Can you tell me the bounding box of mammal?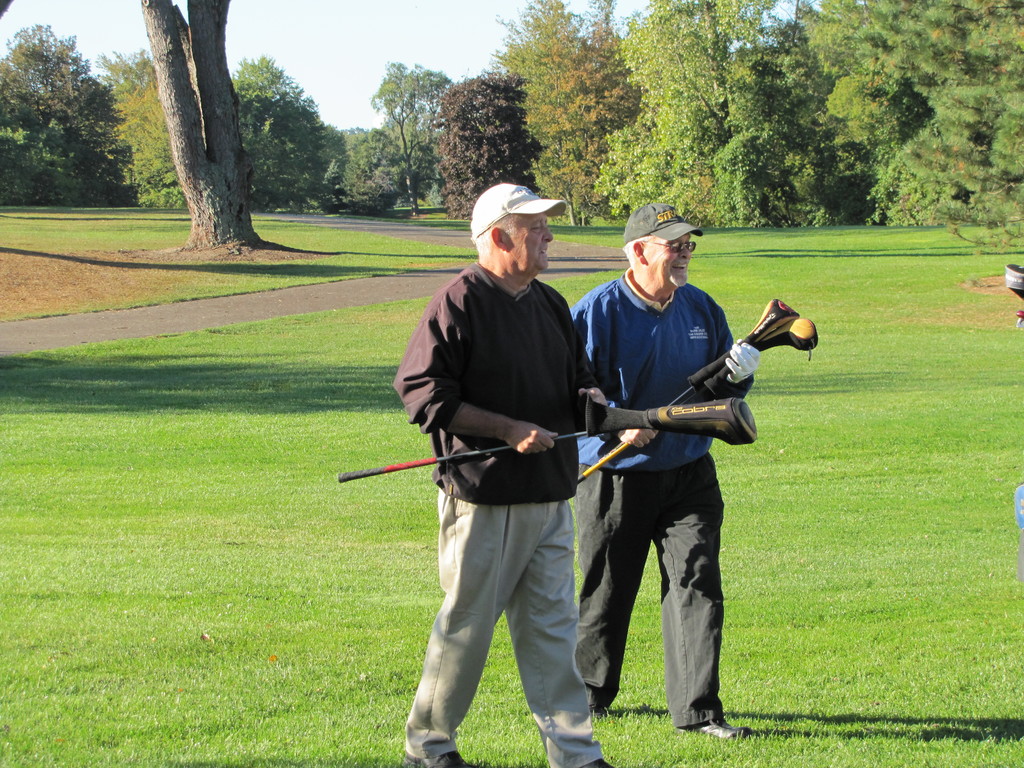
bbox=(570, 198, 765, 746).
